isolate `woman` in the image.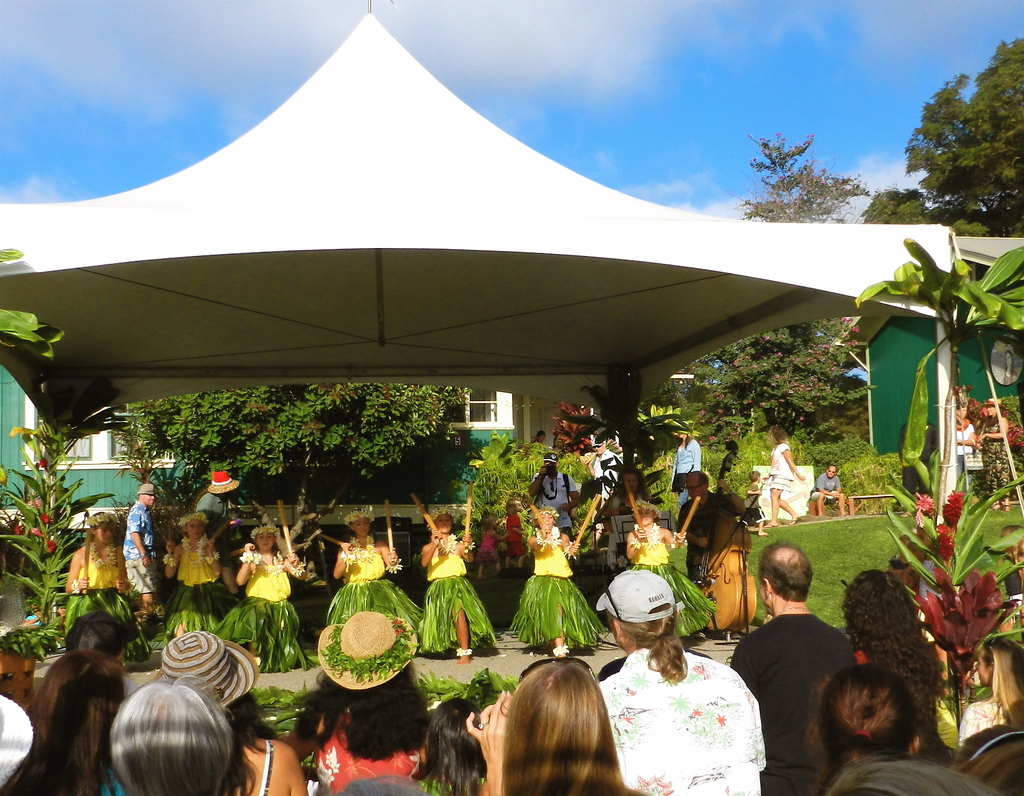
Isolated region: x1=417 y1=505 x2=499 y2=659.
